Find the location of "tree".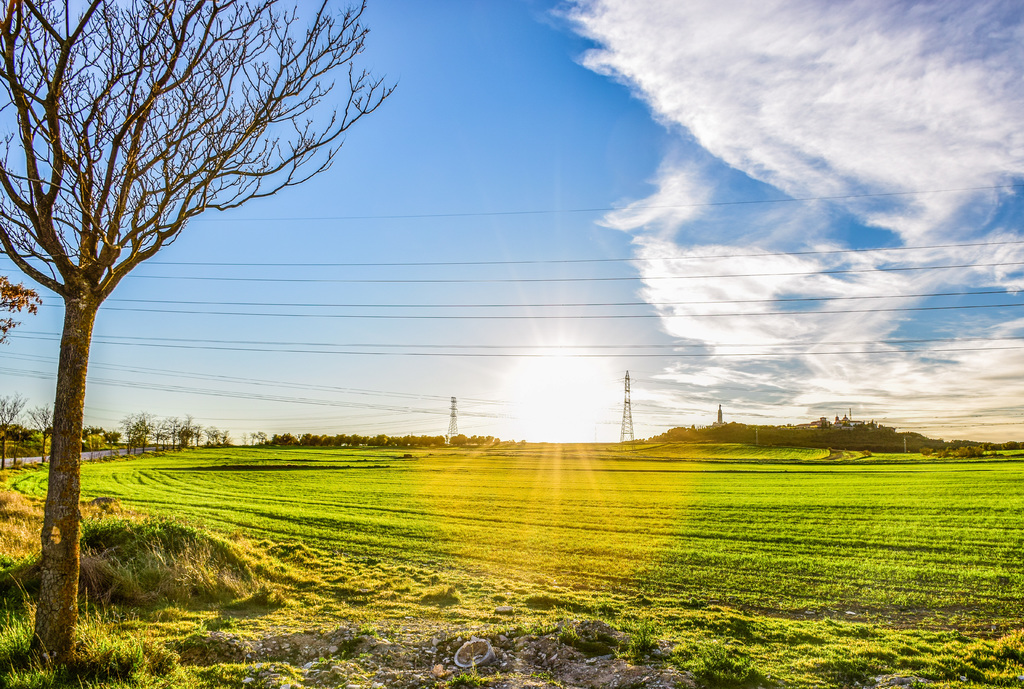
Location: (x1=0, y1=0, x2=405, y2=671).
